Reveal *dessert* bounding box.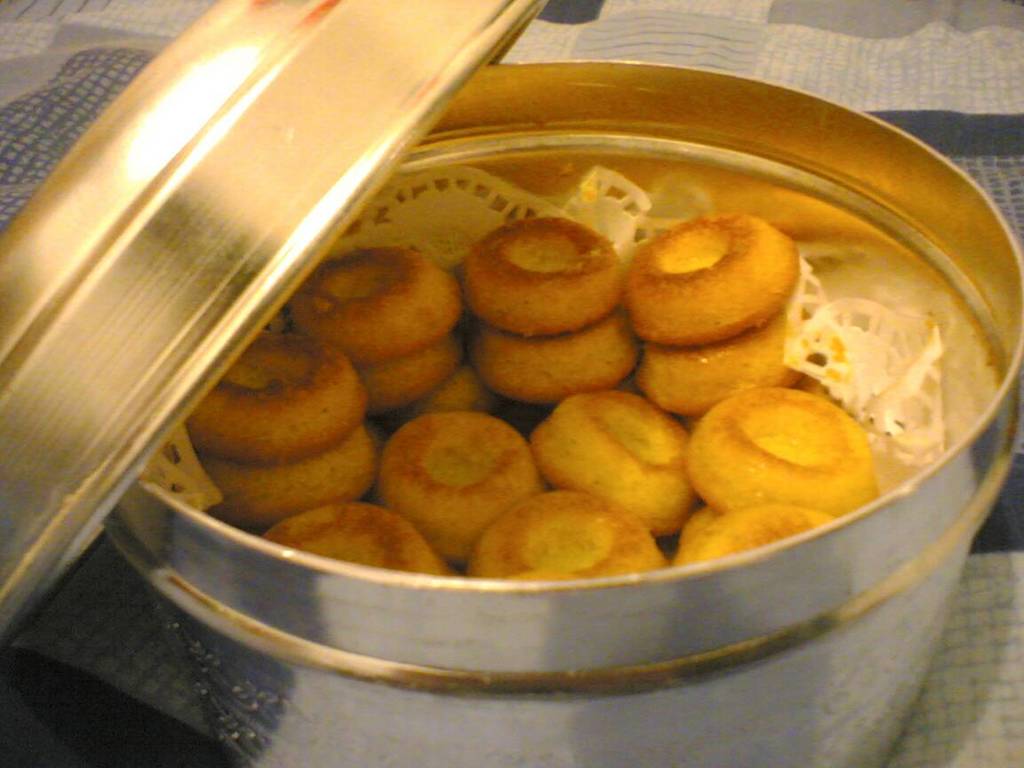
Revealed: rect(468, 220, 620, 331).
